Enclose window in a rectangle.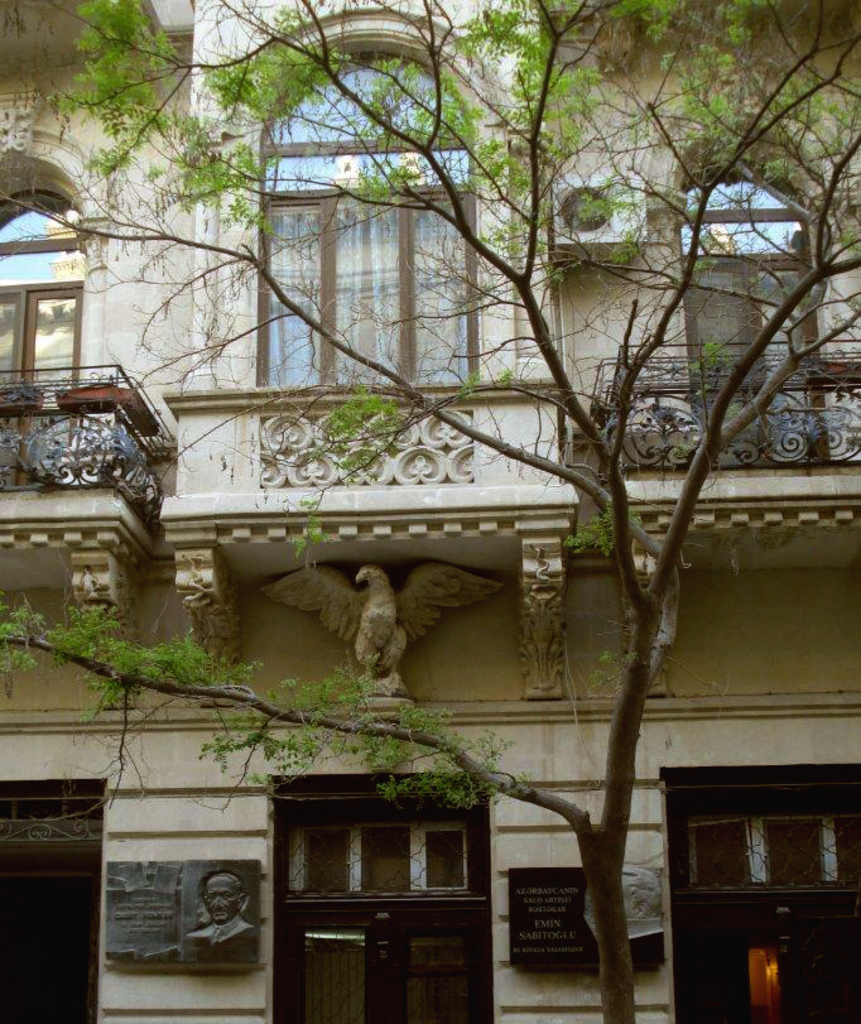
<bbox>664, 761, 860, 1023</bbox>.
